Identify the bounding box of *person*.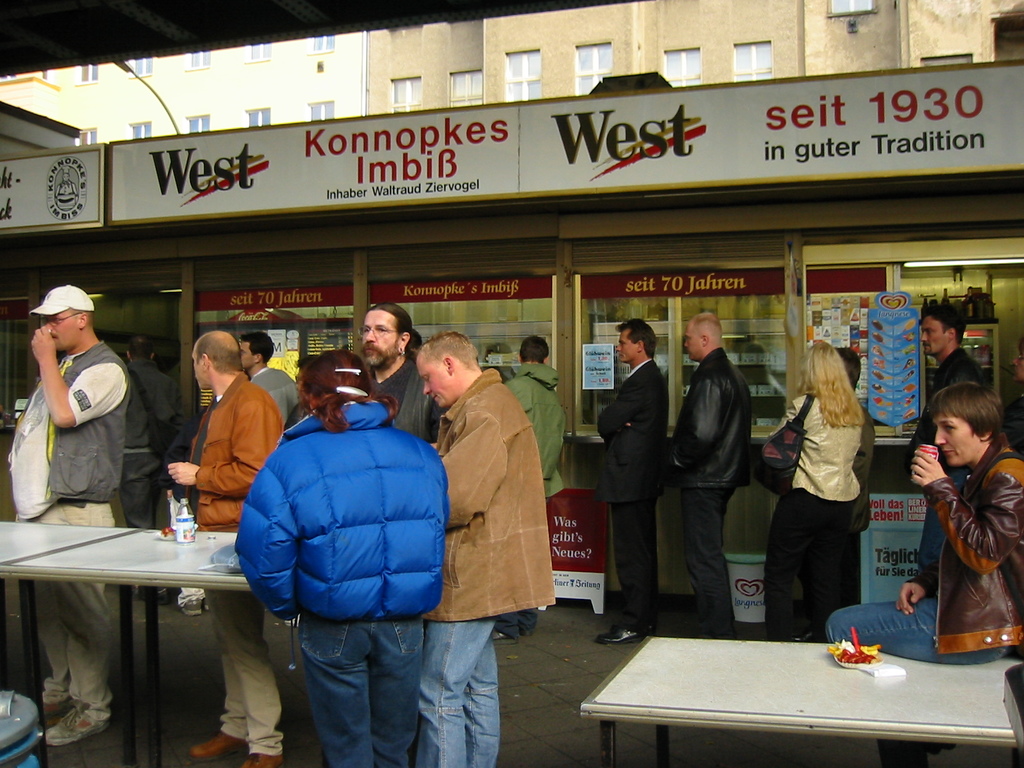
rect(243, 325, 313, 445).
